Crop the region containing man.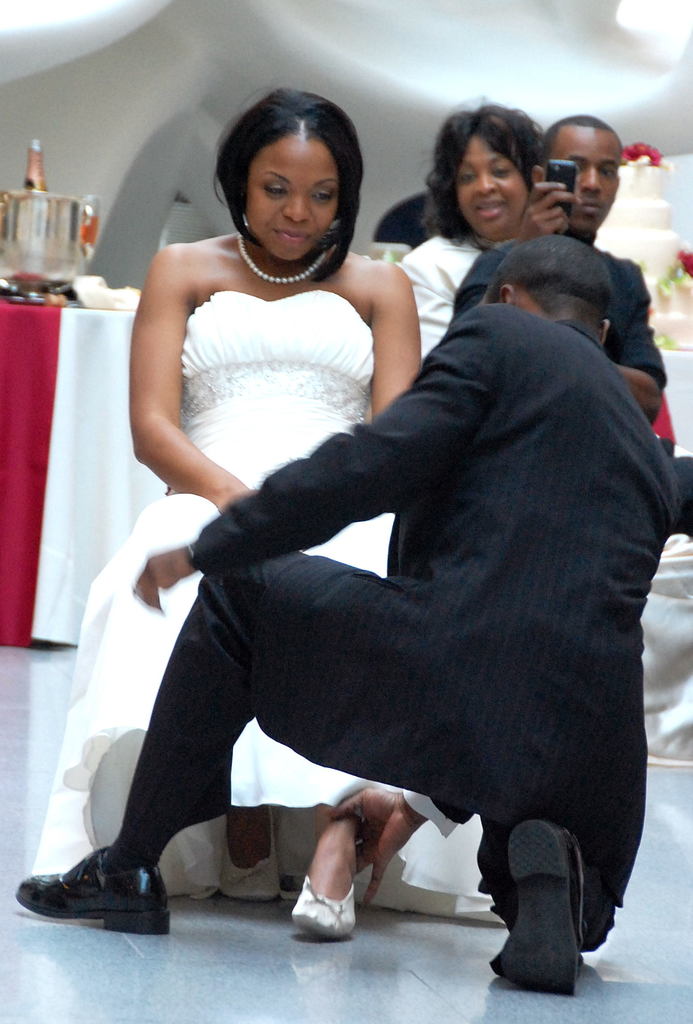
Crop region: detection(540, 113, 666, 422).
